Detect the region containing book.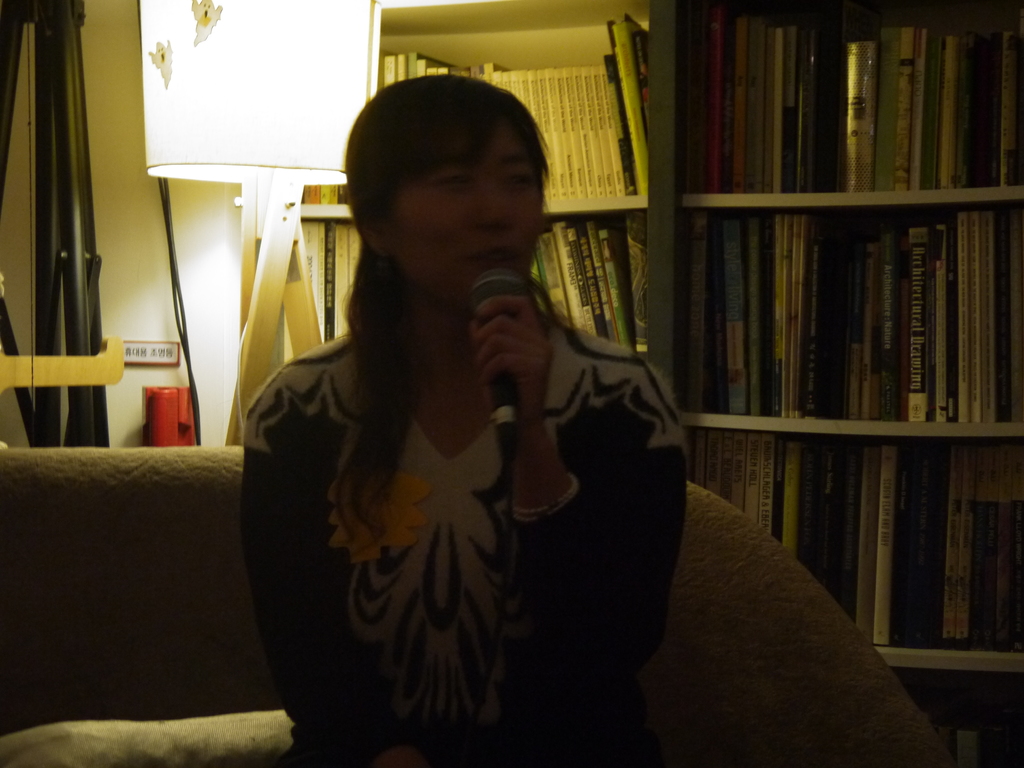
x1=532, y1=246, x2=545, y2=282.
